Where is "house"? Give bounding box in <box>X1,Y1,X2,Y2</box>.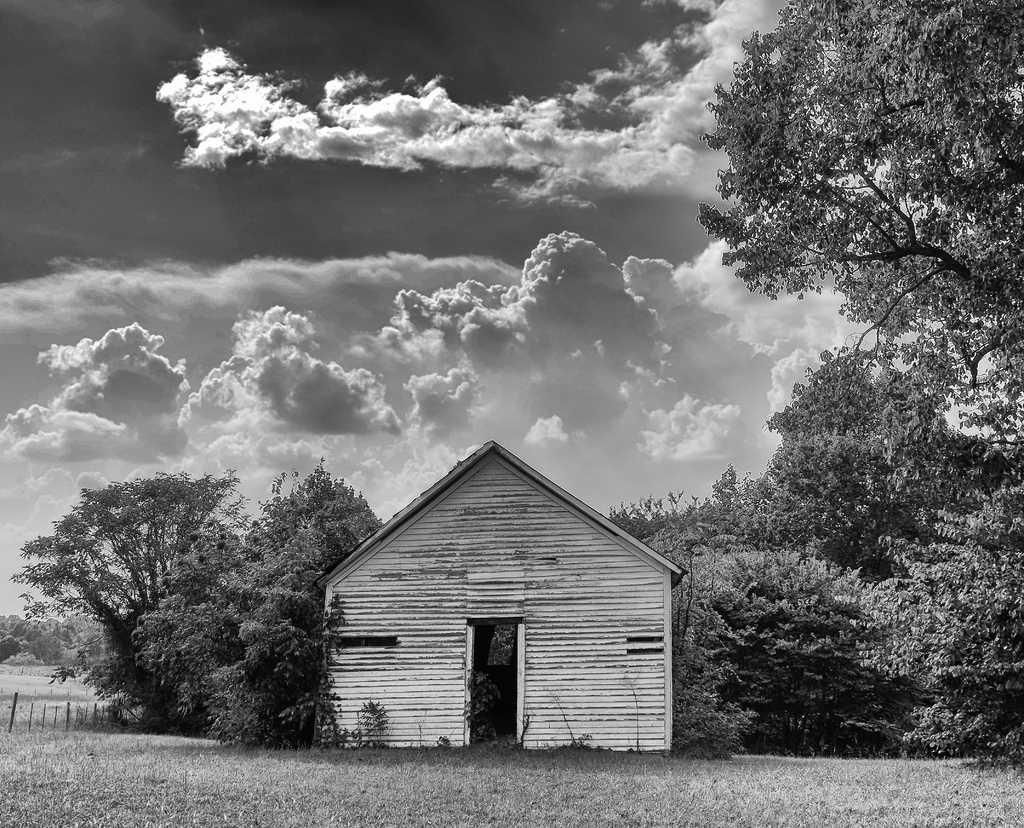
<box>325,426,694,775</box>.
